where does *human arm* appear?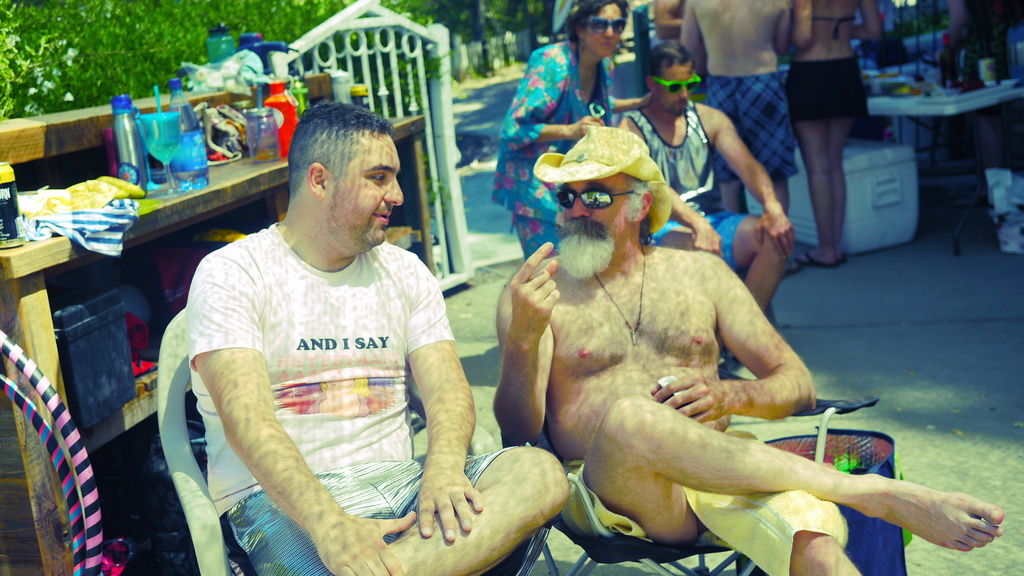
Appears at [x1=614, y1=115, x2=647, y2=145].
